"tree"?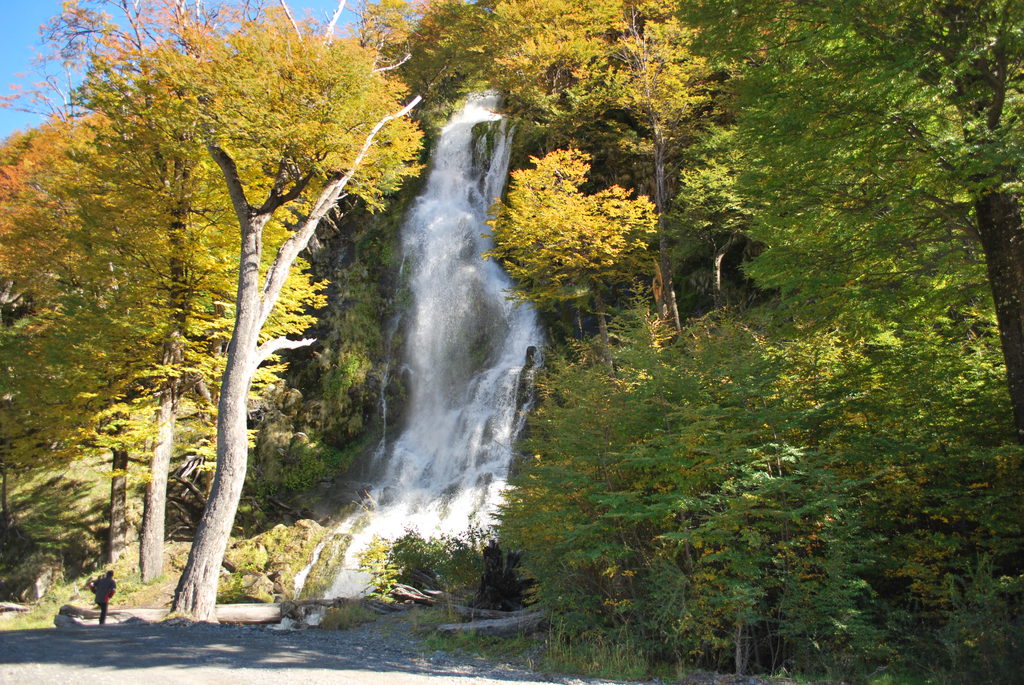
<bbox>61, 1, 308, 583</bbox>
